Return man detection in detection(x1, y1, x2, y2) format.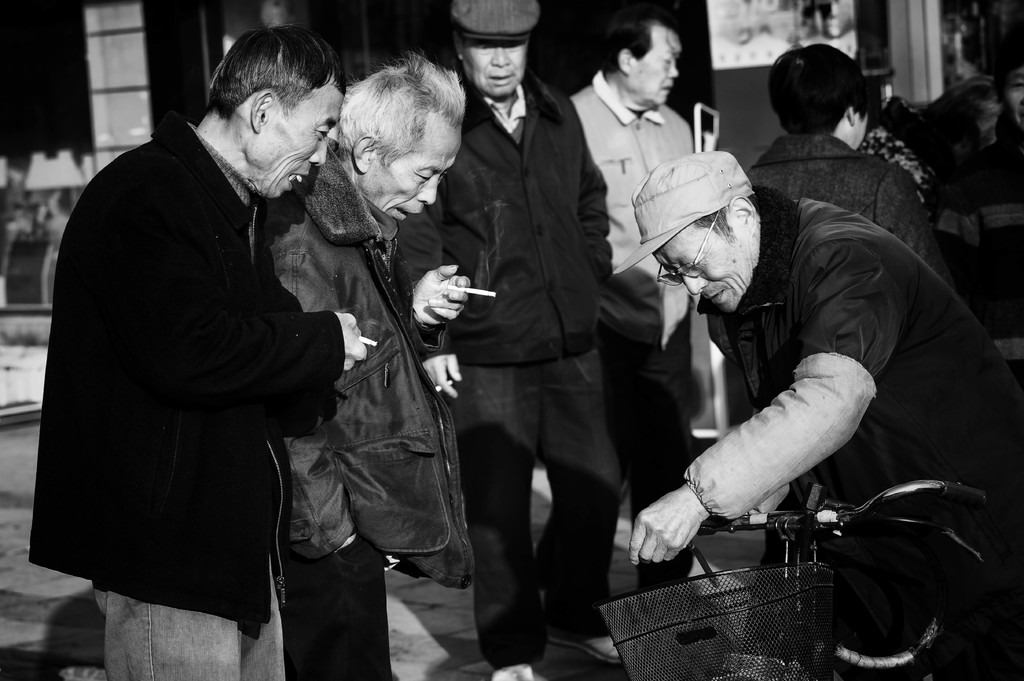
detection(624, 146, 1023, 680).
